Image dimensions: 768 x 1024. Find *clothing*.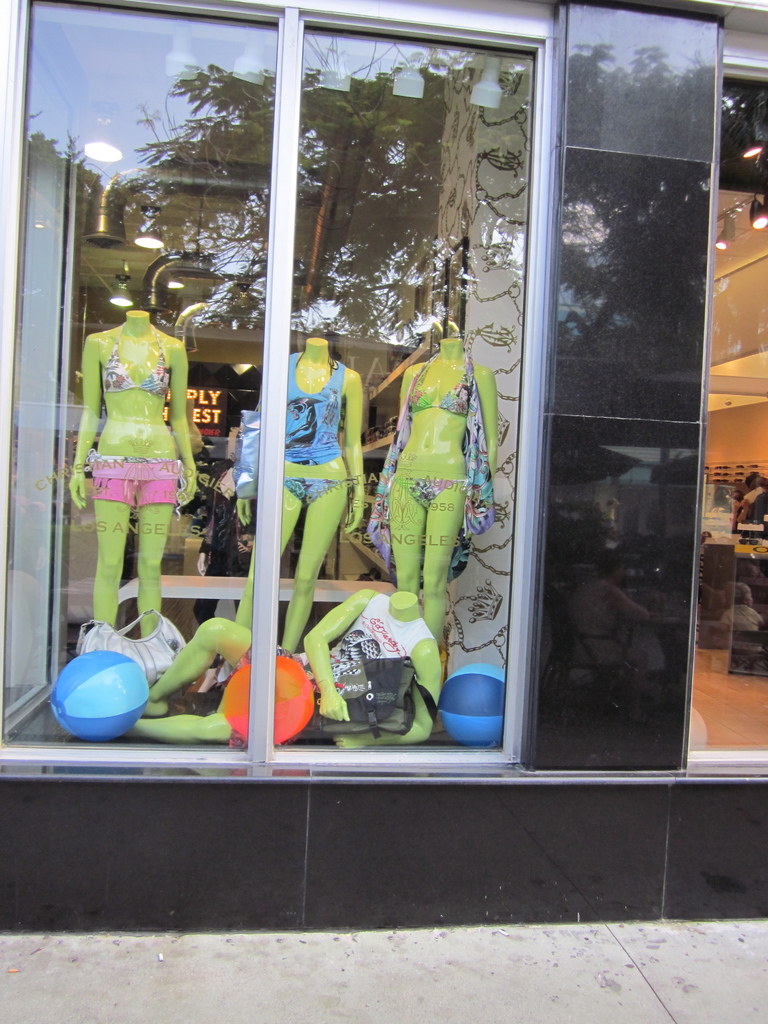
367 356 494 572.
